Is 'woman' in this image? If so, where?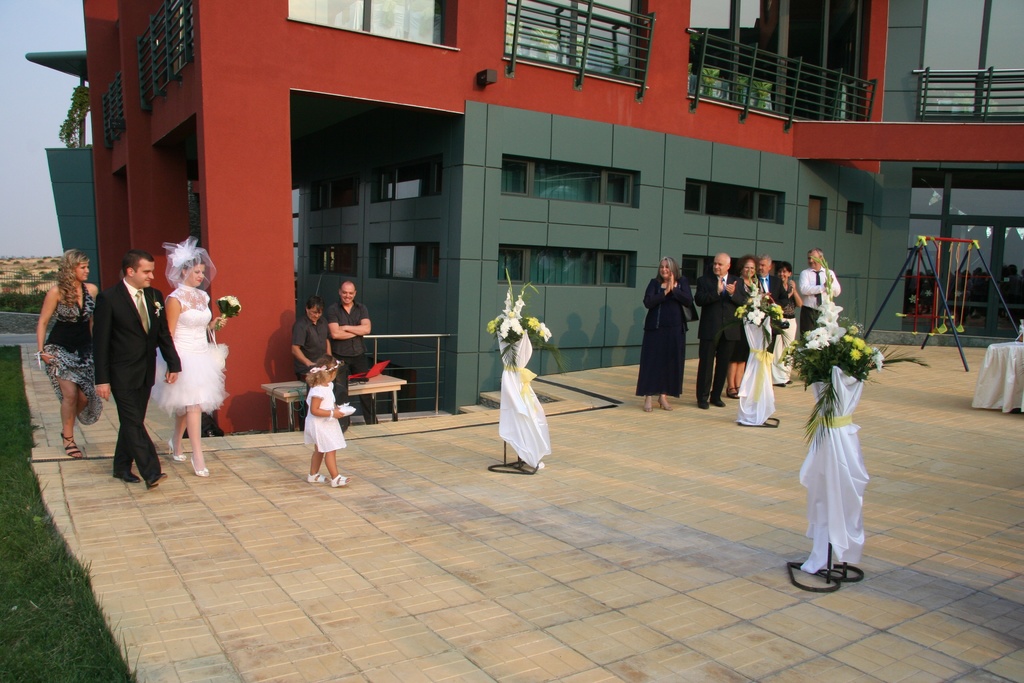
Yes, at 31/244/103/462.
